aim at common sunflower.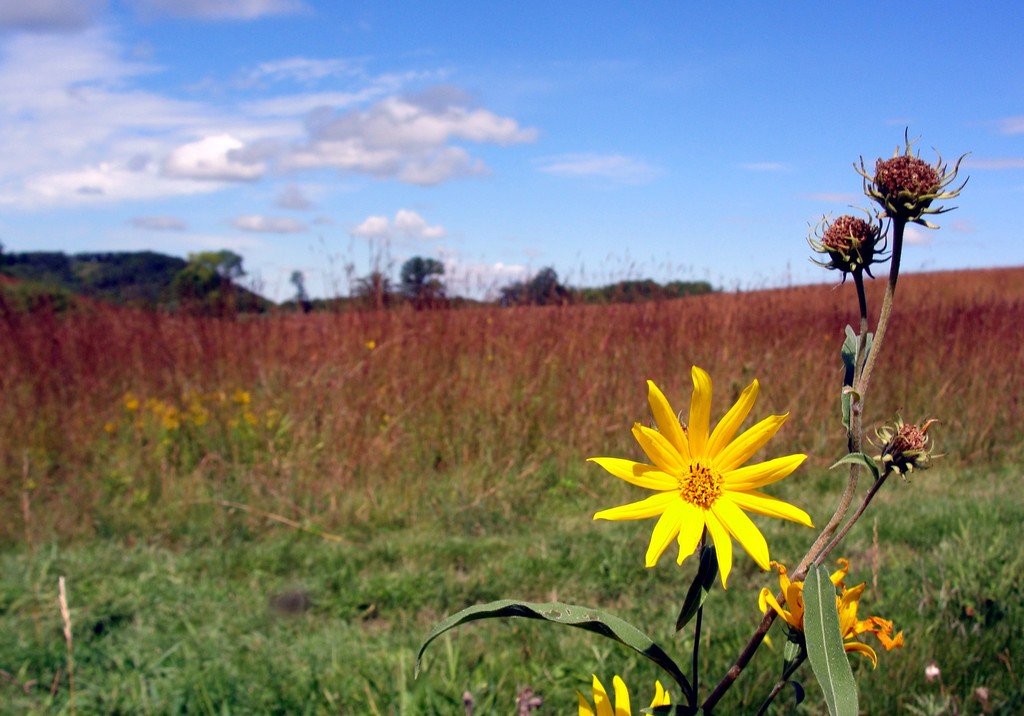
Aimed at pyautogui.locateOnScreen(587, 377, 813, 590).
